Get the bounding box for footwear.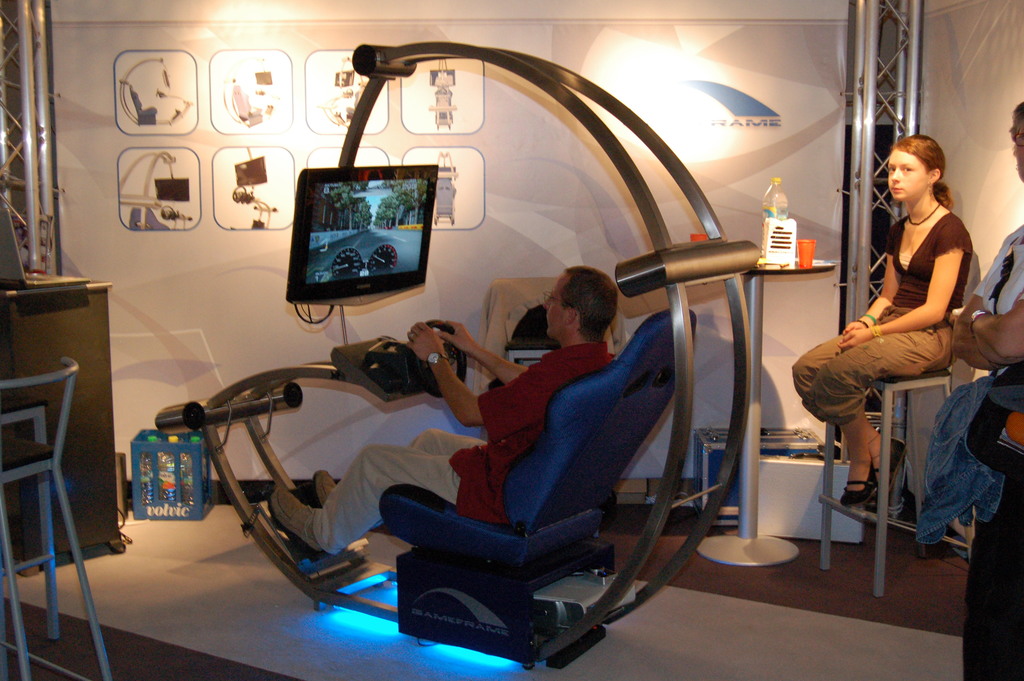
(left=872, top=434, right=906, bottom=502).
